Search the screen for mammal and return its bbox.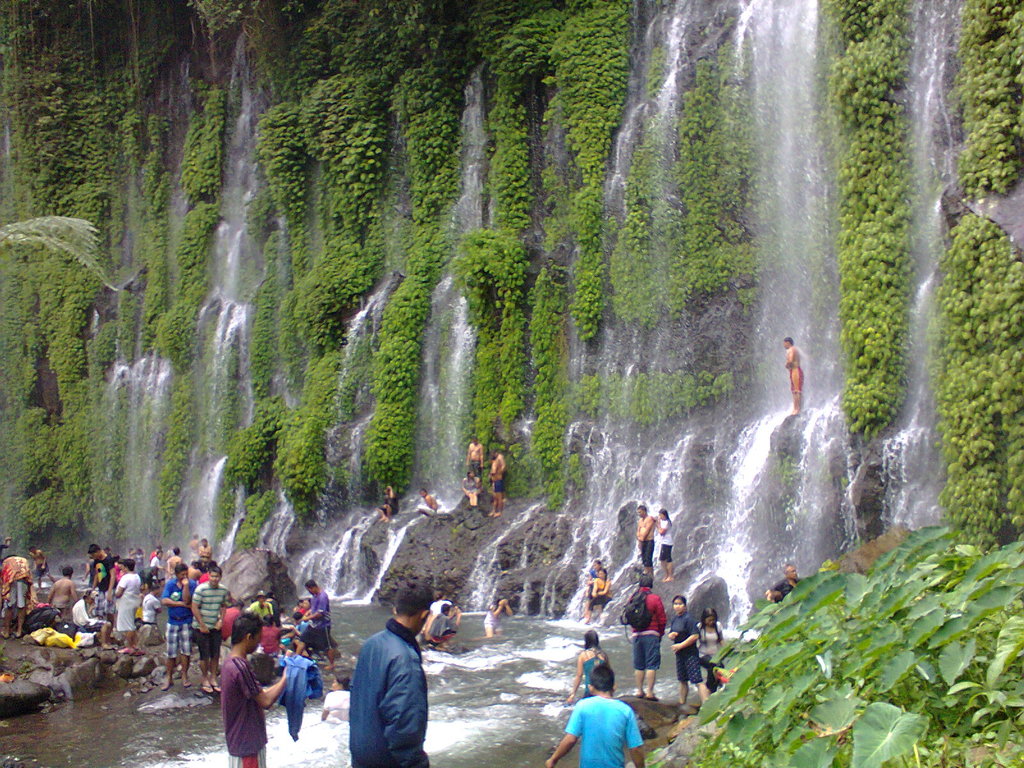
Found: bbox(295, 577, 337, 668).
